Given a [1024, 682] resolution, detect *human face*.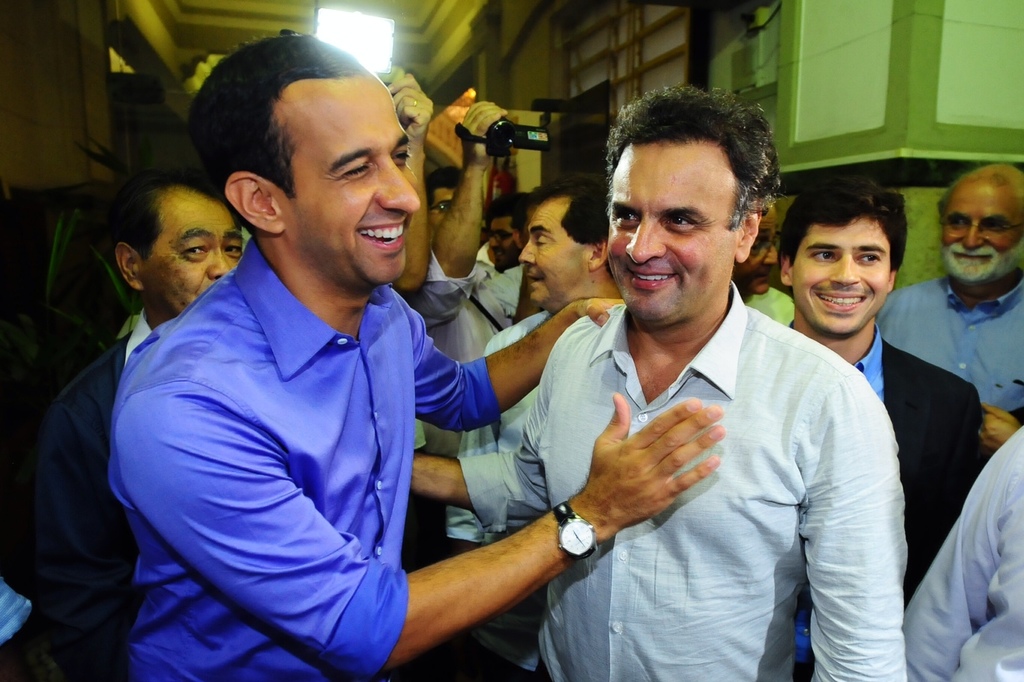
select_region(274, 70, 424, 288).
